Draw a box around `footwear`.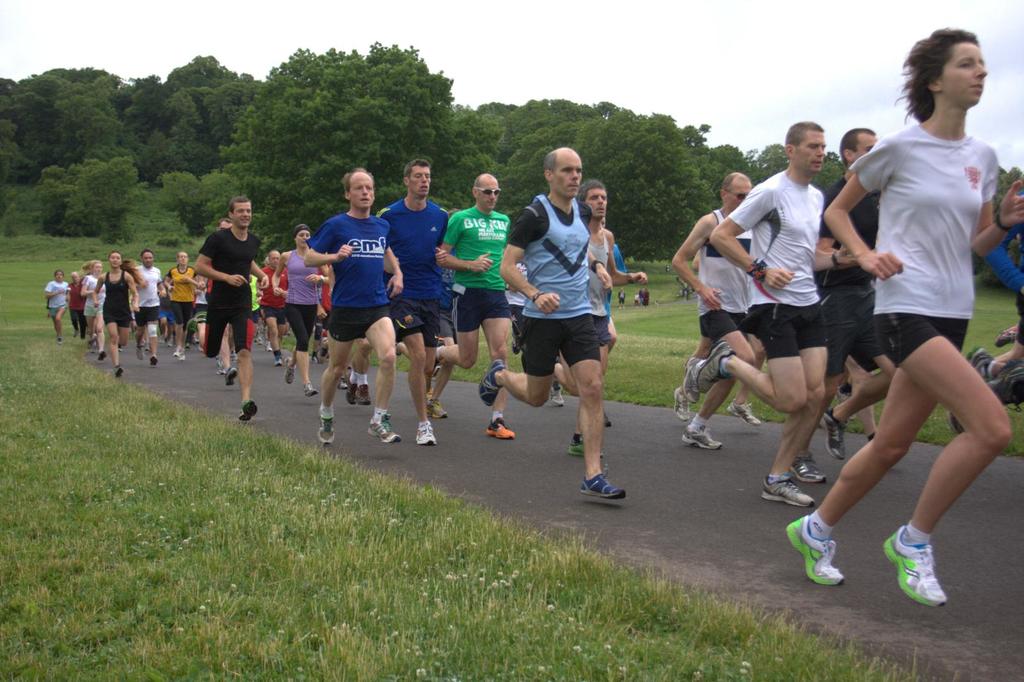
bbox(792, 448, 828, 483).
